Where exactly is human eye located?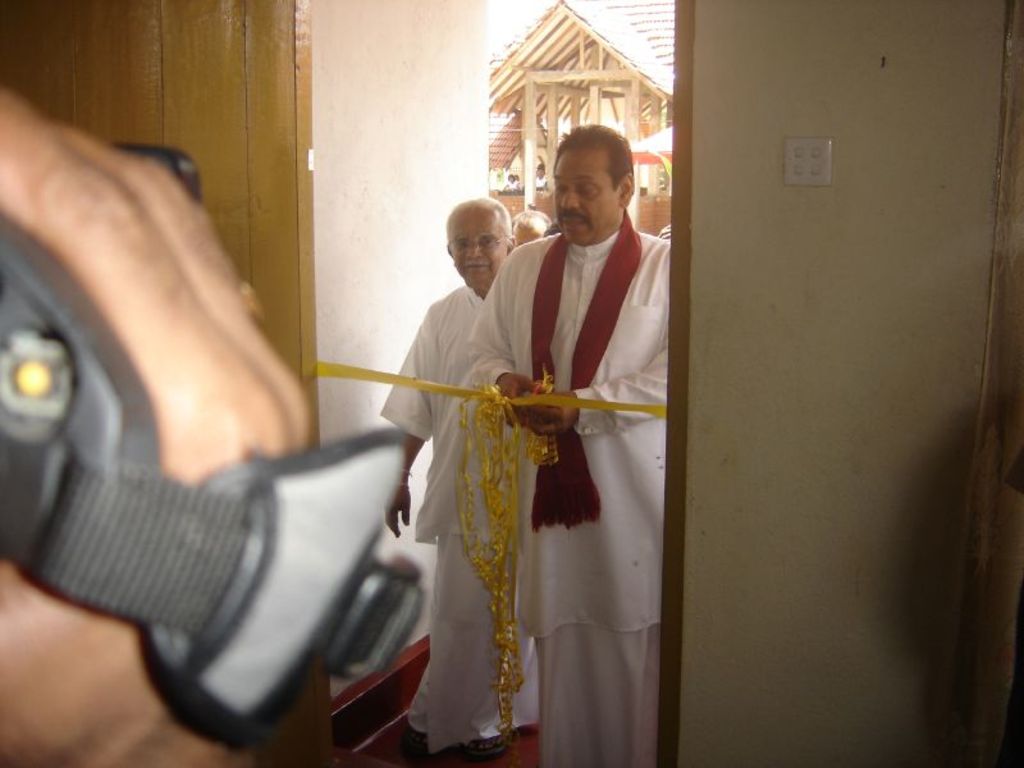
Its bounding box is BBox(554, 180, 567, 196).
